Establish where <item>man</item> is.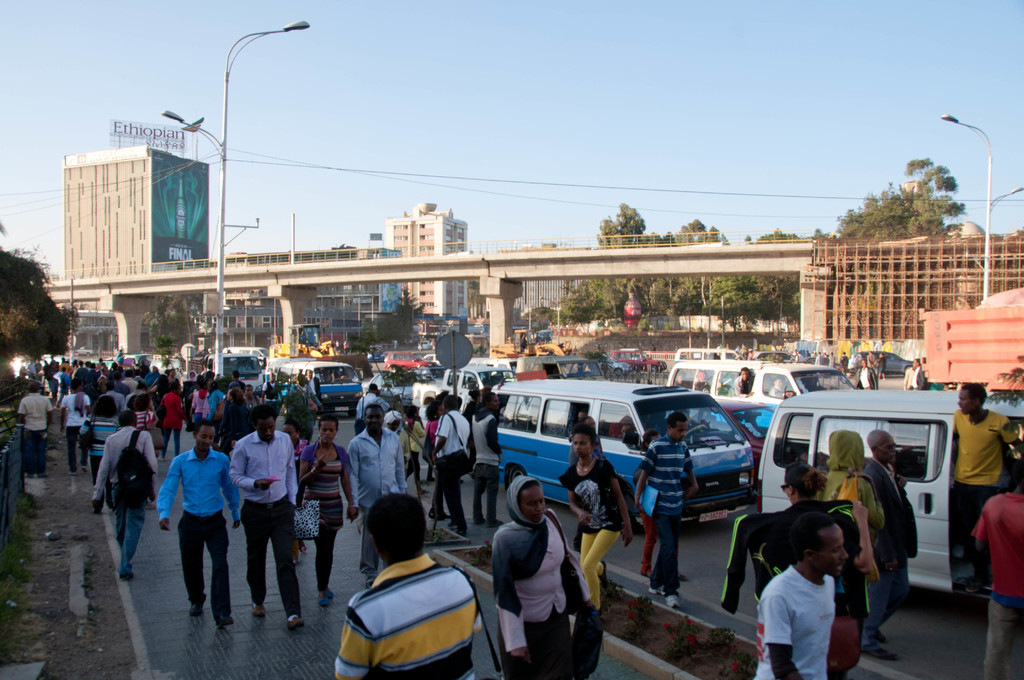
Established at <bbox>316, 501, 498, 678</bbox>.
